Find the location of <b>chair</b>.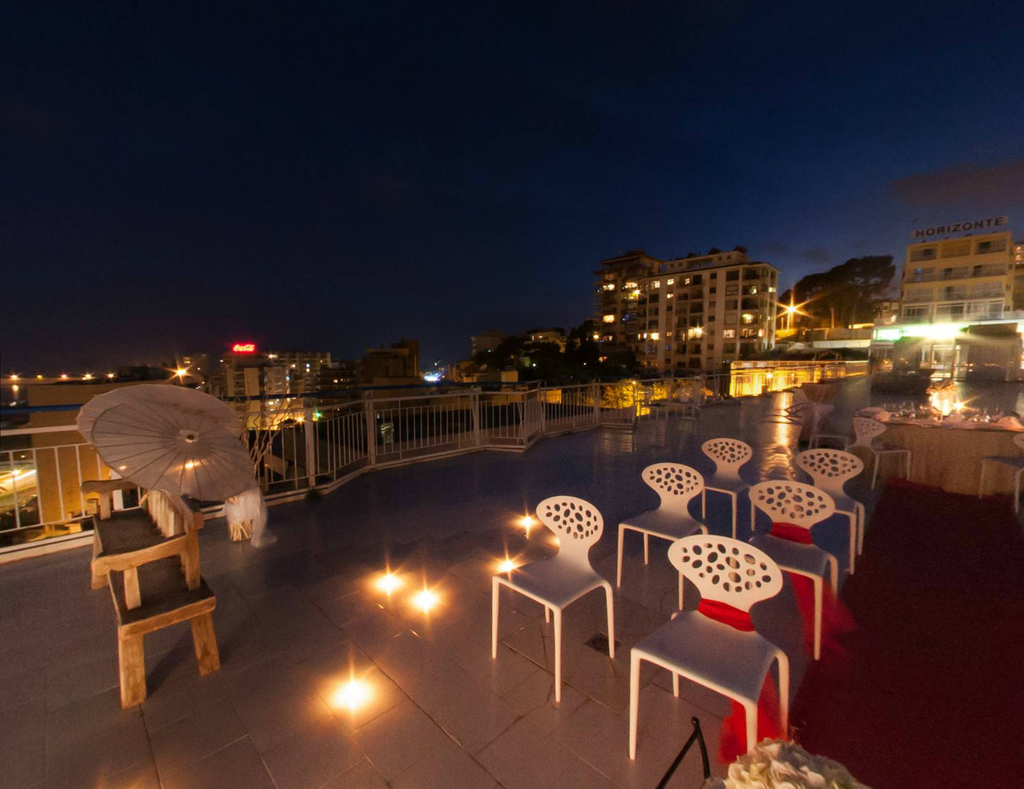
Location: bbox(738, 479, 848, 662).
